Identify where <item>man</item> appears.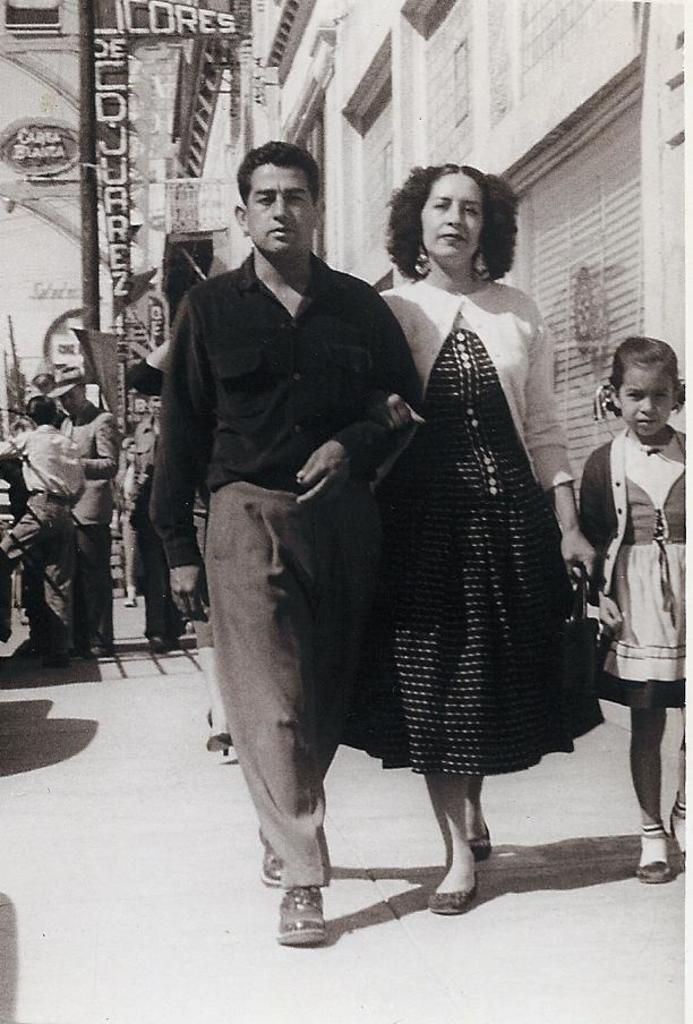
Appears at [x1=45, y1=369, x2=127, y2=664].
